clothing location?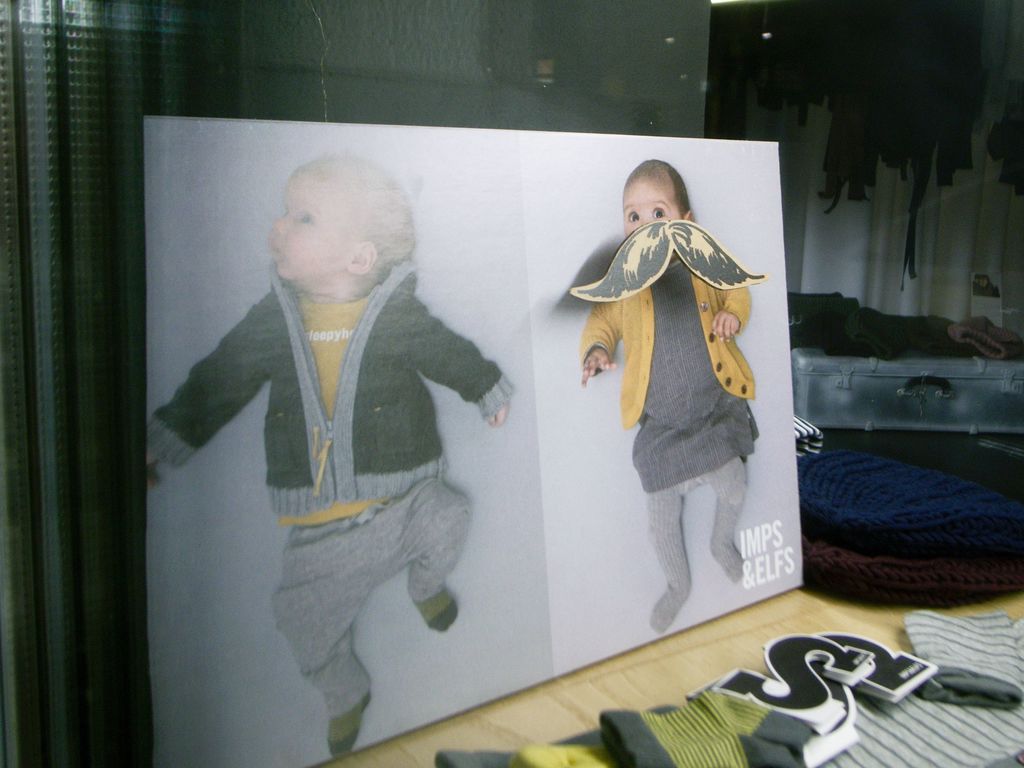
[x1=163, y1=232, x2=511, y2=689]
